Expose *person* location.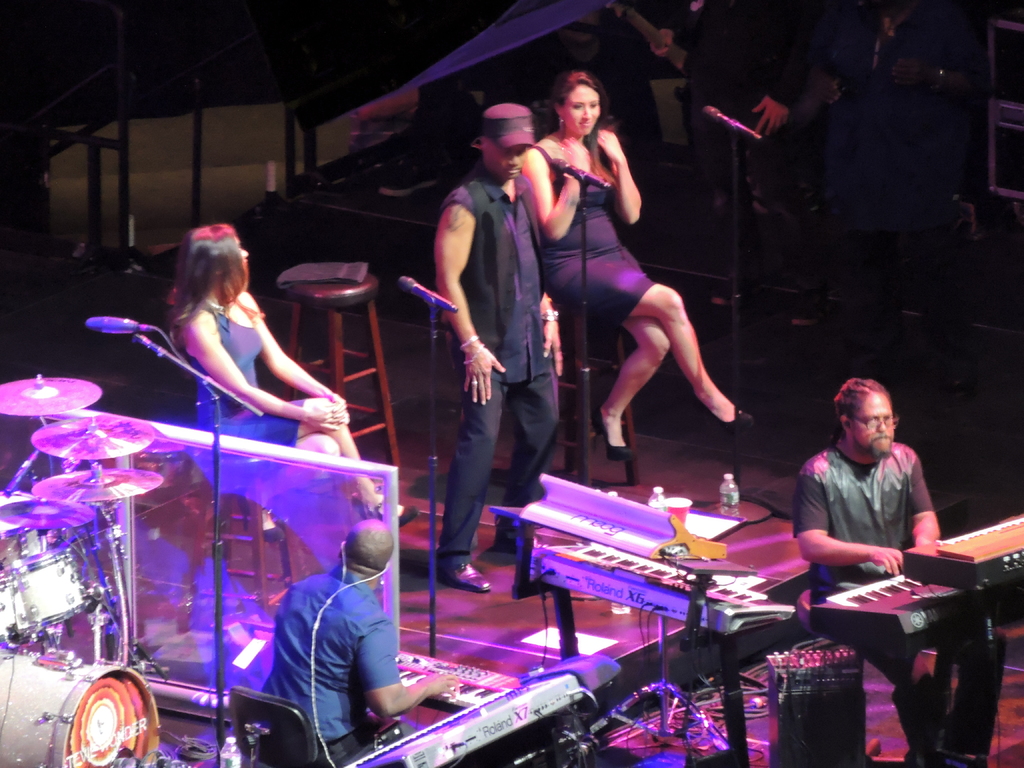
Exposed at box=[262, 516, 460, 767].
